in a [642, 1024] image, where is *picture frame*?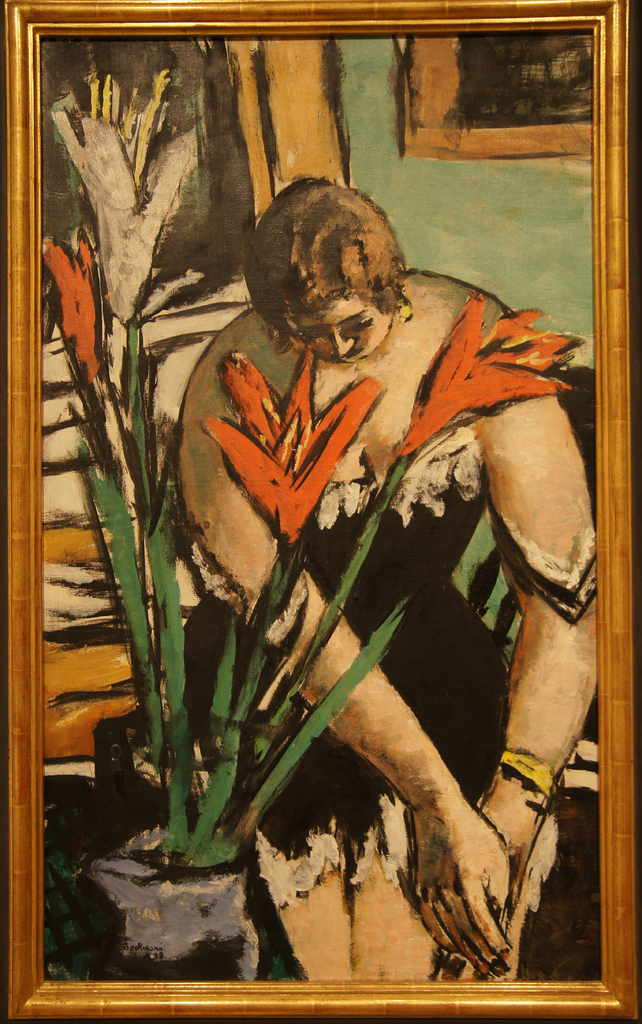
bbox(3, 0, 641, 952).
